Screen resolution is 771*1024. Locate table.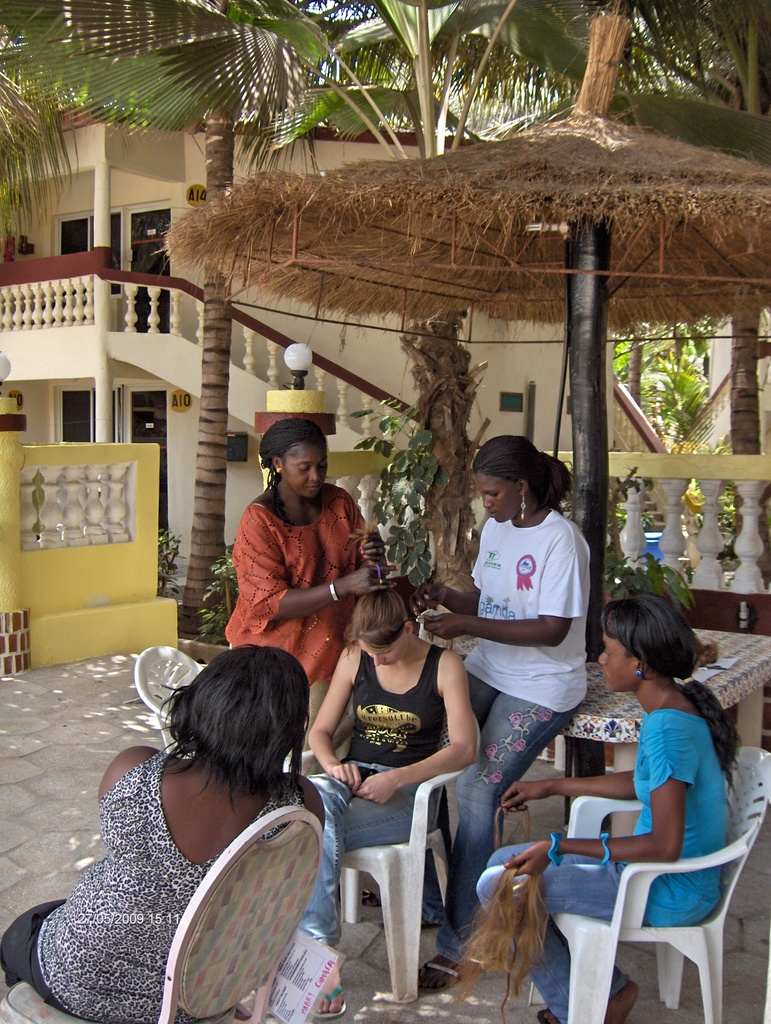
crop(557, 614, 761, 751).
